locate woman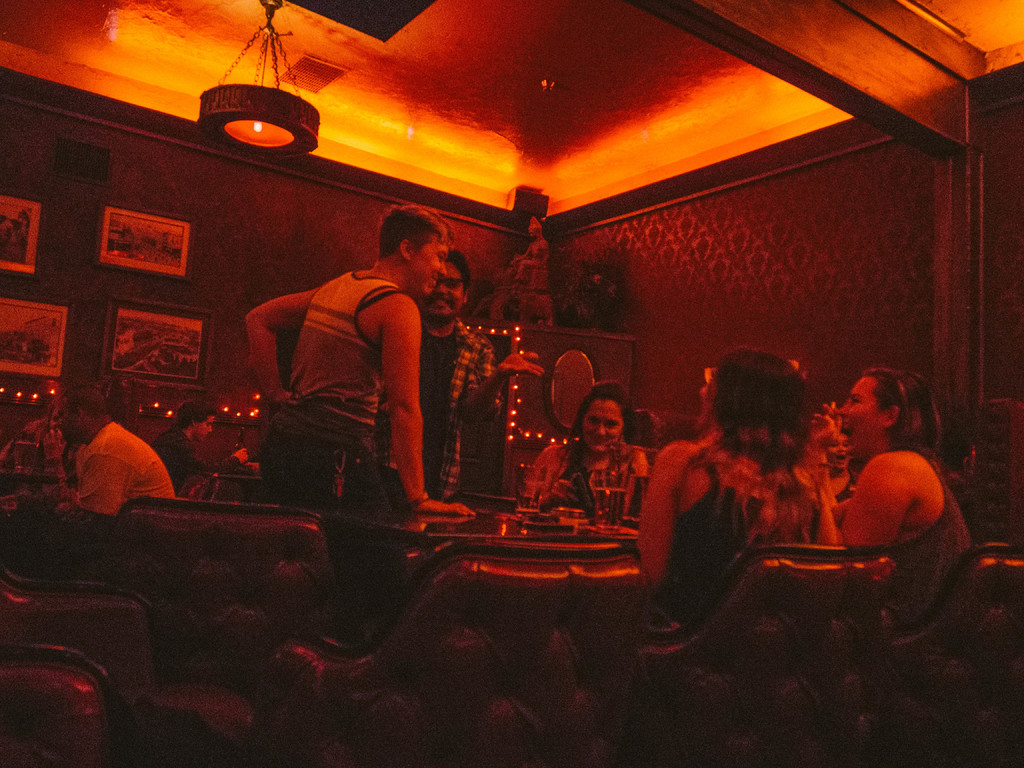
[521,383,648,502]
